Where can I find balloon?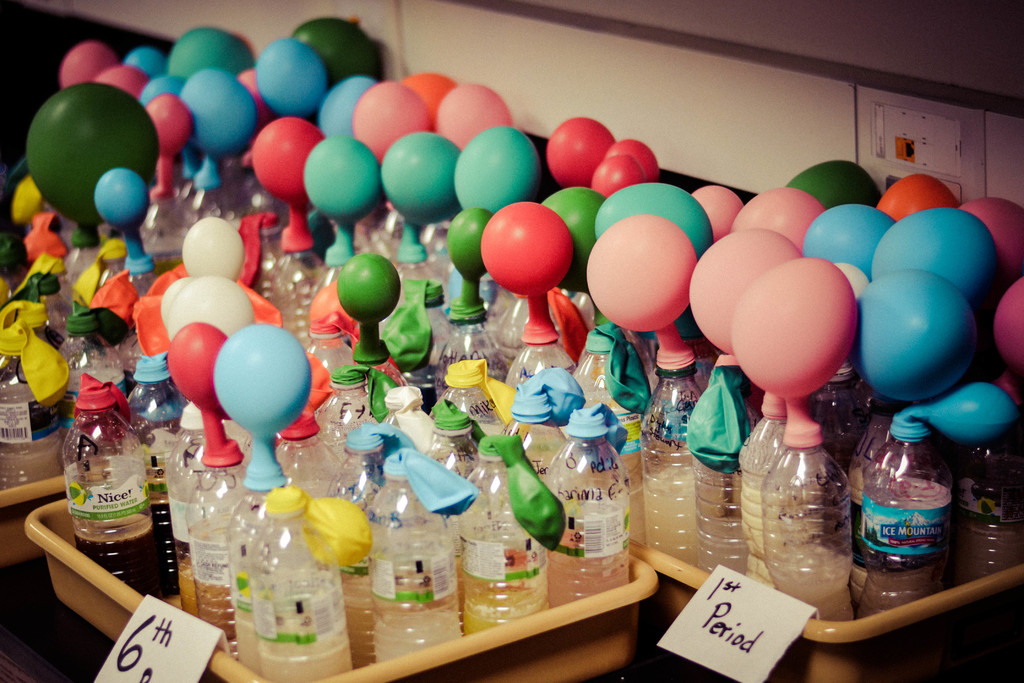
You can find it at box=[232, 210, 274, 288].
